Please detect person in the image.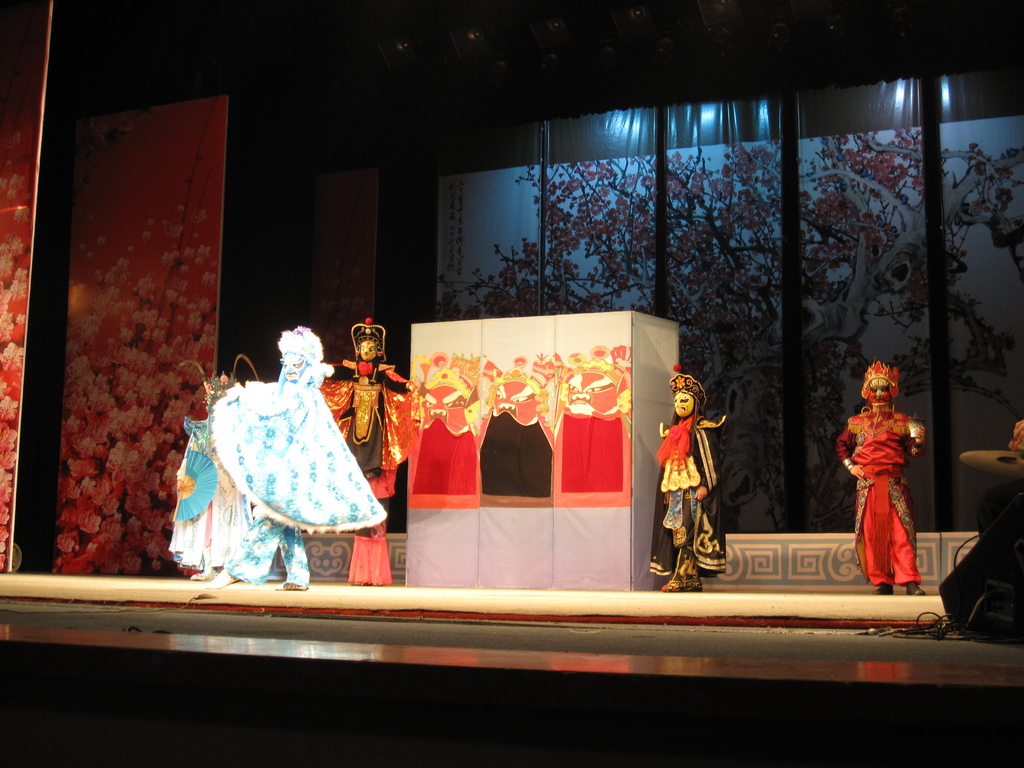
(833, 365, 917, 602).
